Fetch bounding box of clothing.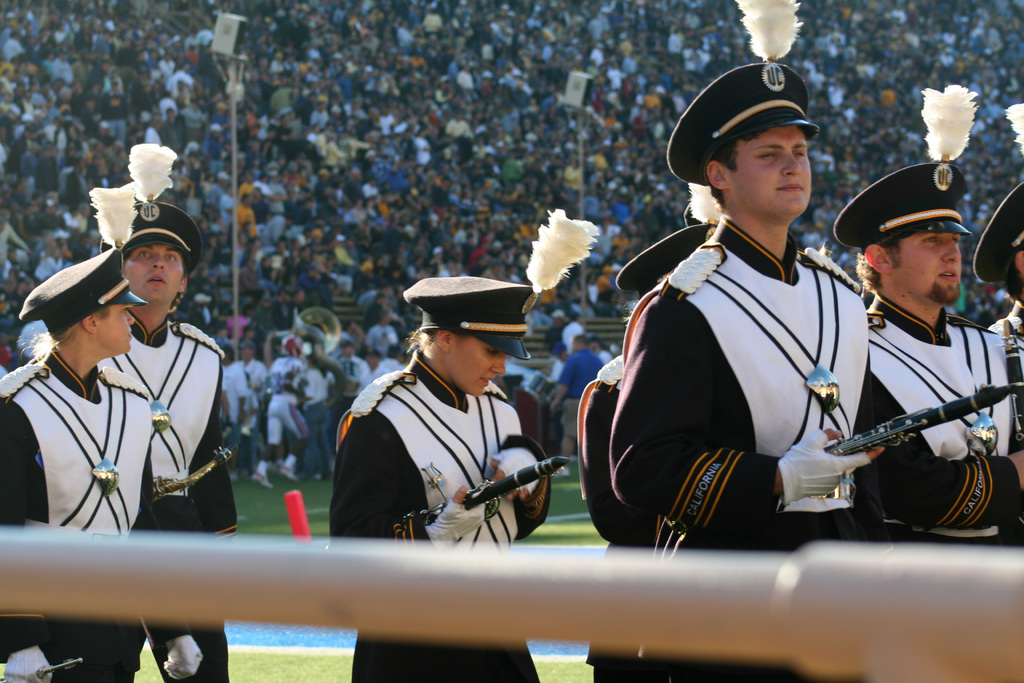
Bbox: bbox=[989, 302, 1023, 340].
